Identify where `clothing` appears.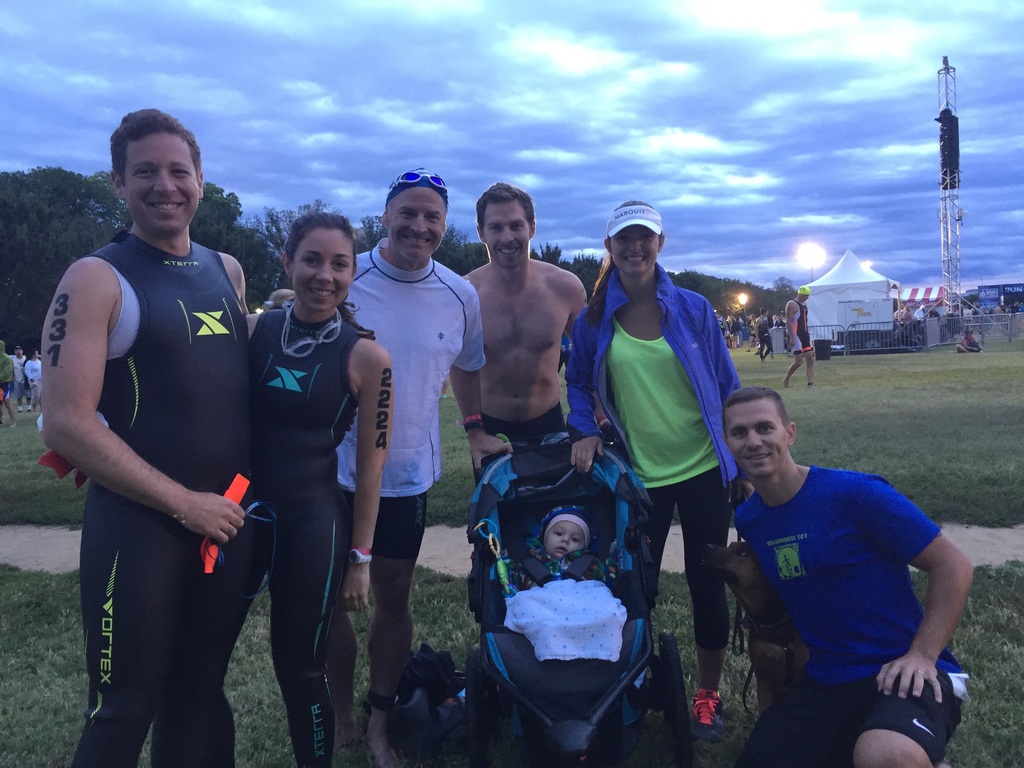
Appears at [565, 265, 742, 653].
